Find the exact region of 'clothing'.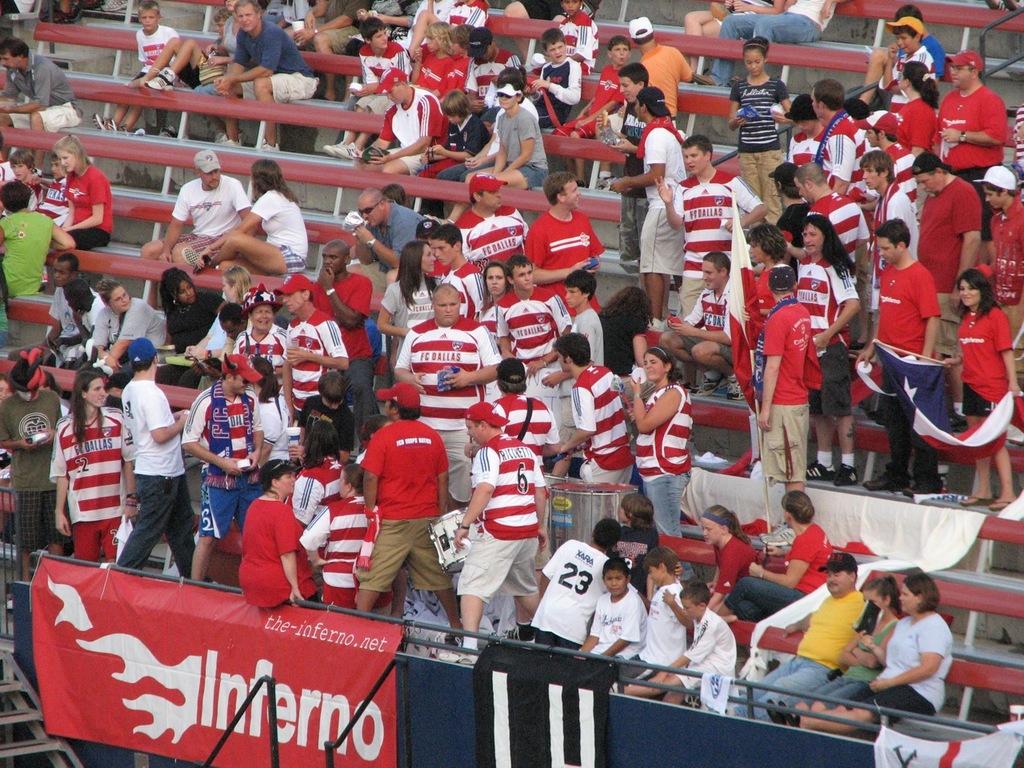
Exact region: 0,53,84,136.
